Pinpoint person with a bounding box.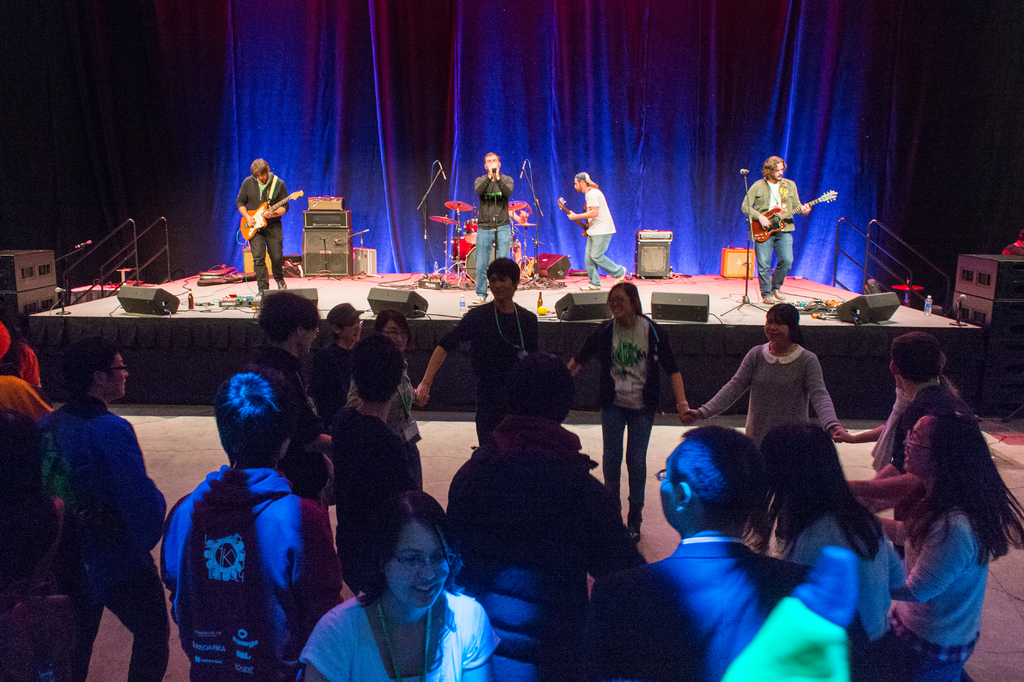
<box>573,424,815,681</box>.
